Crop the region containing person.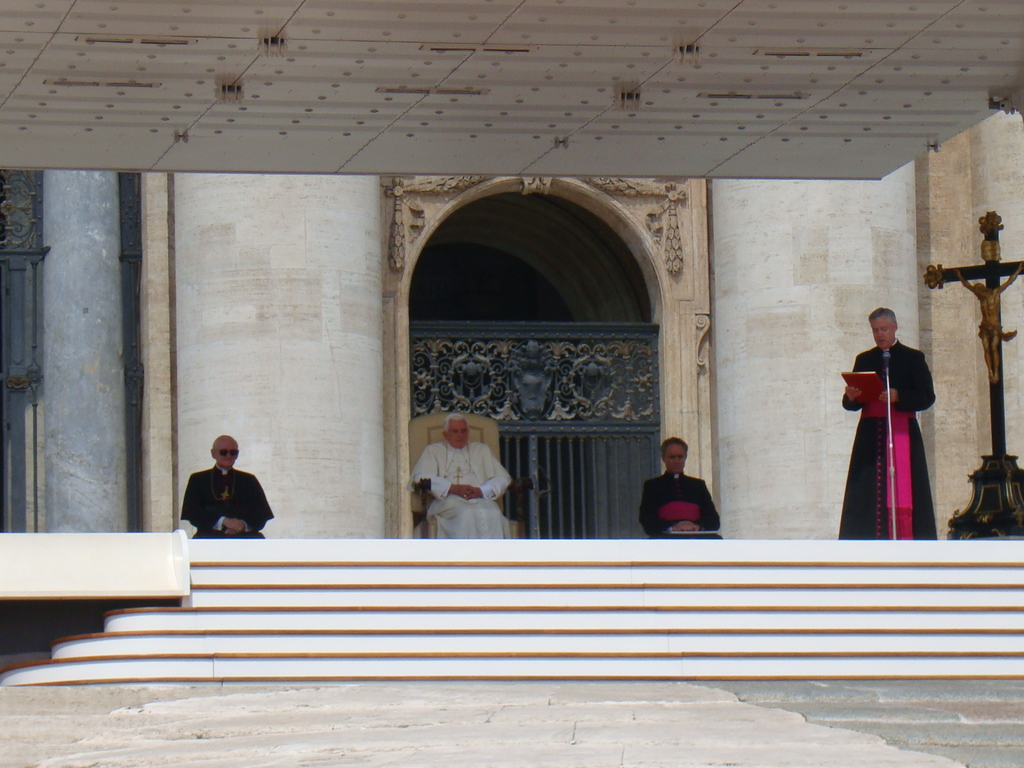
Crop region: <bbox>177, 431, 276, 540</bbox>.
